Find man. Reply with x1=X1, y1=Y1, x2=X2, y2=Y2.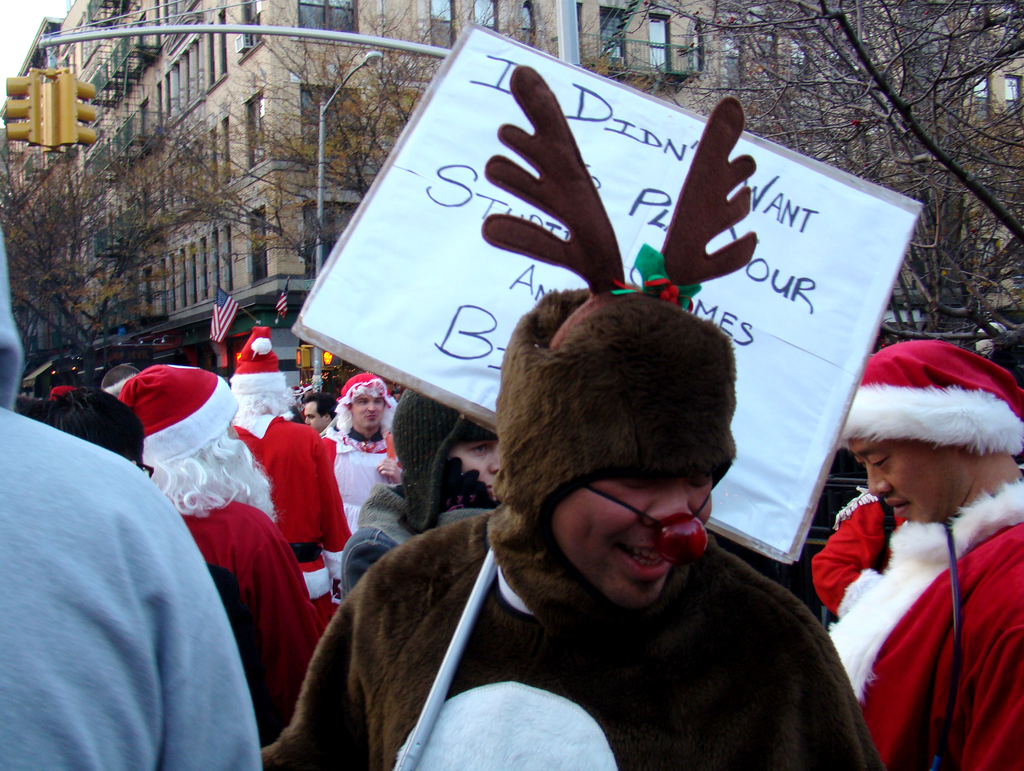
x1=825, y1=340, x2=1023, y2=770.
